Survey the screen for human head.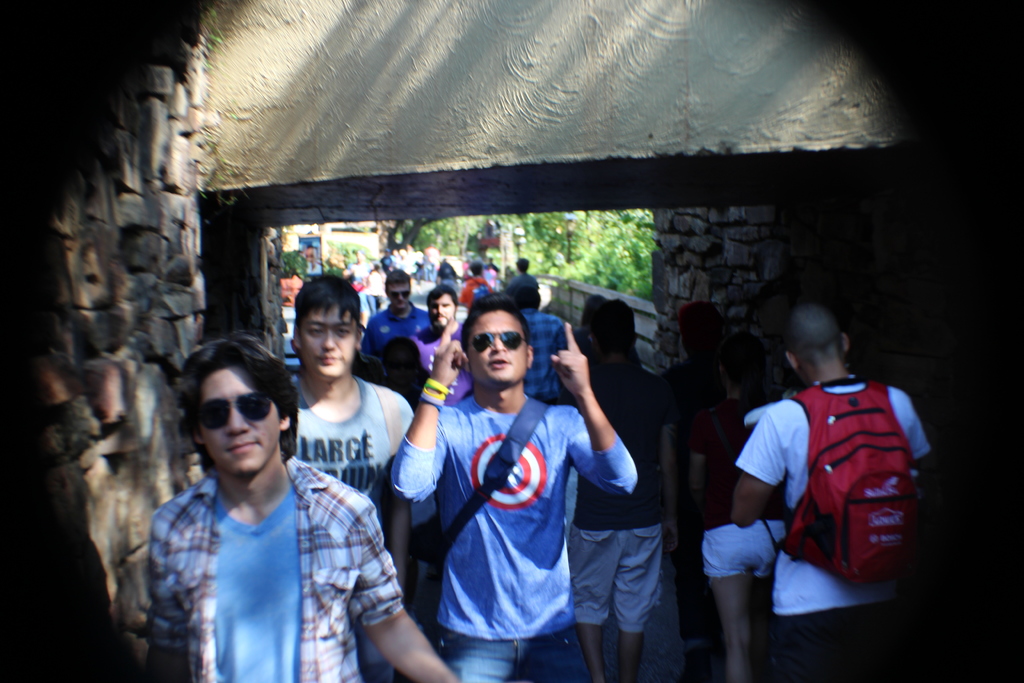
Survey found: 515,255,530,276.
